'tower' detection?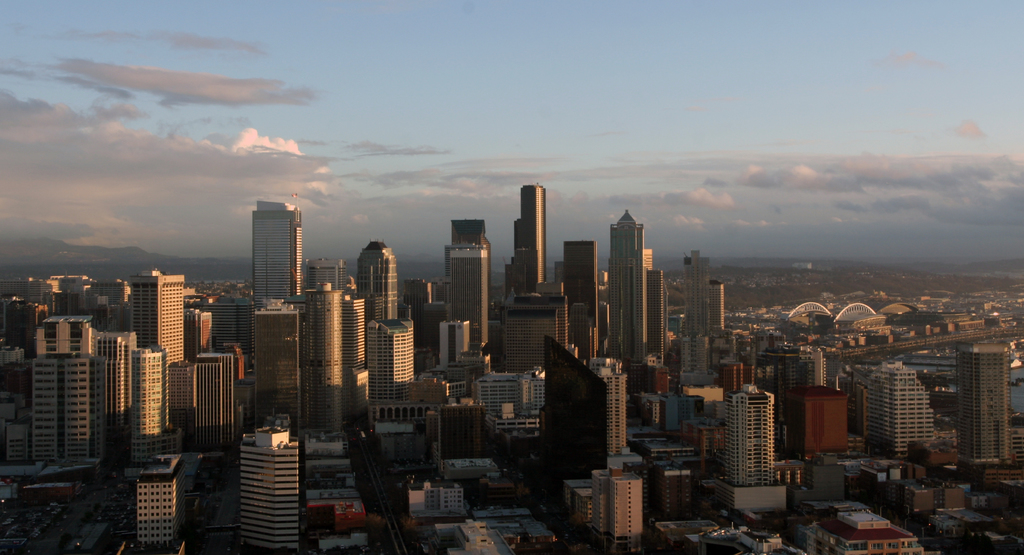
{"left": 728, "top": 391, "right": 775, "bottom": 481}
